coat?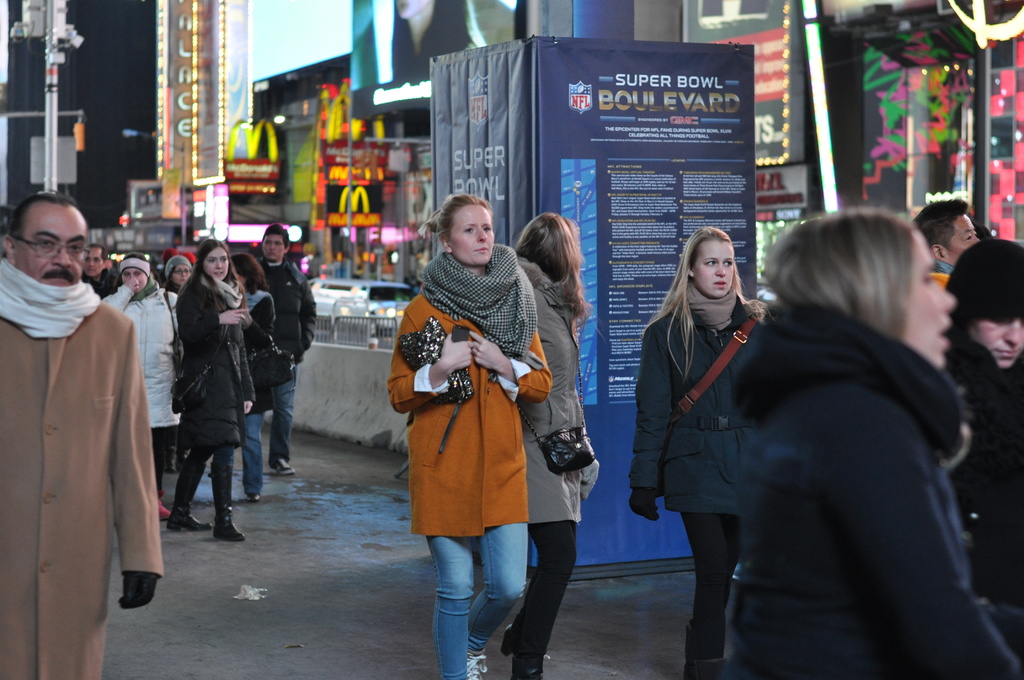
locate(515, 263, 597, 527)
